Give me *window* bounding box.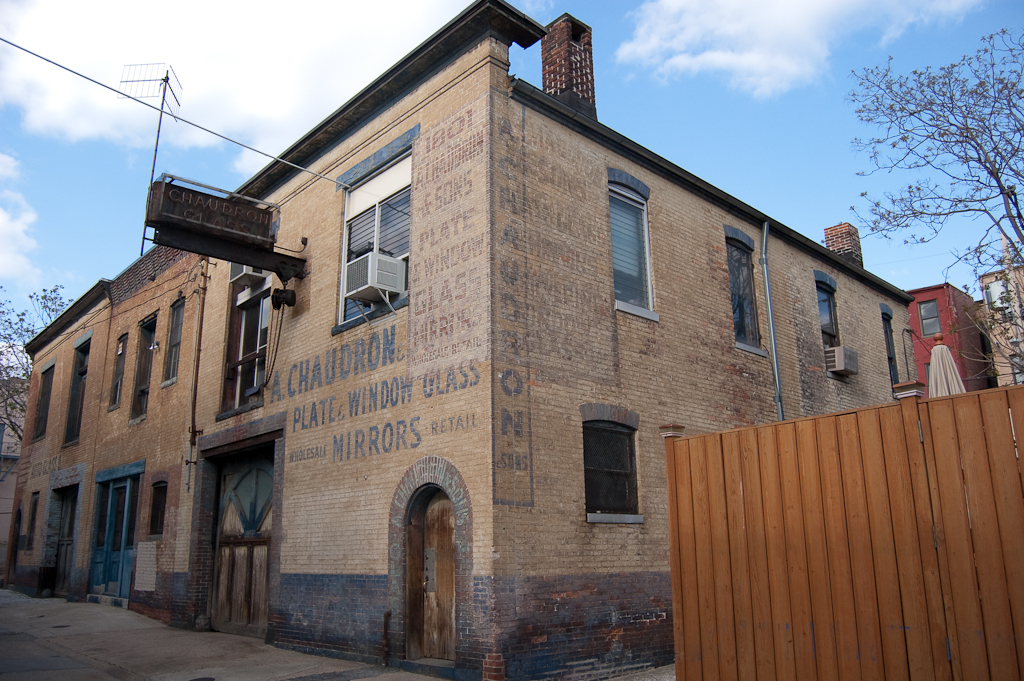
l=112, t=334, r=126, b=408.
